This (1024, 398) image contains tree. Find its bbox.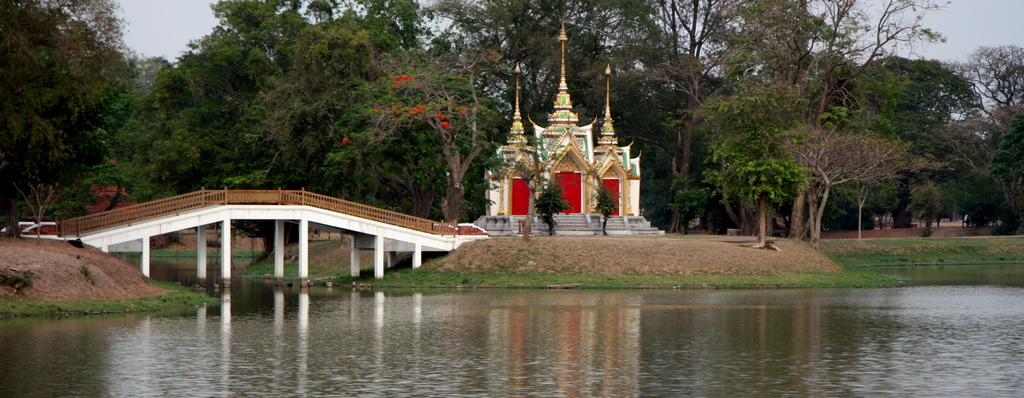
rect(963, 39, 1023, 223).
